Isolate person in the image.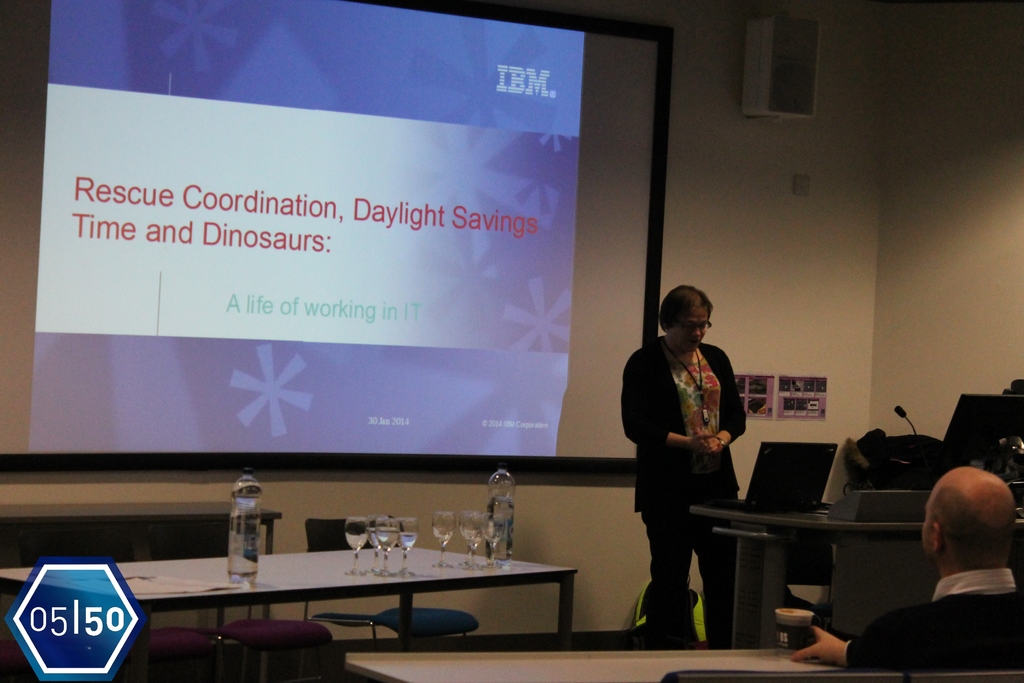
Isolated region: 629/276/756/637.
